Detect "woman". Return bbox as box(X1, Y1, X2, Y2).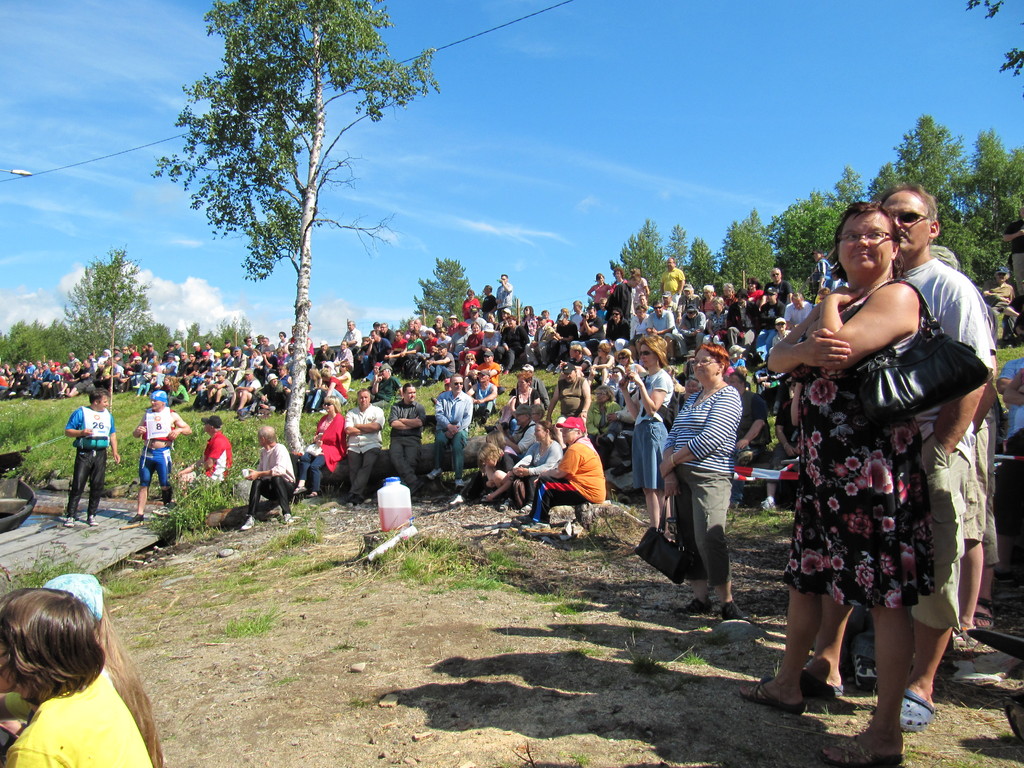
box(338, 362, 350, 380).
